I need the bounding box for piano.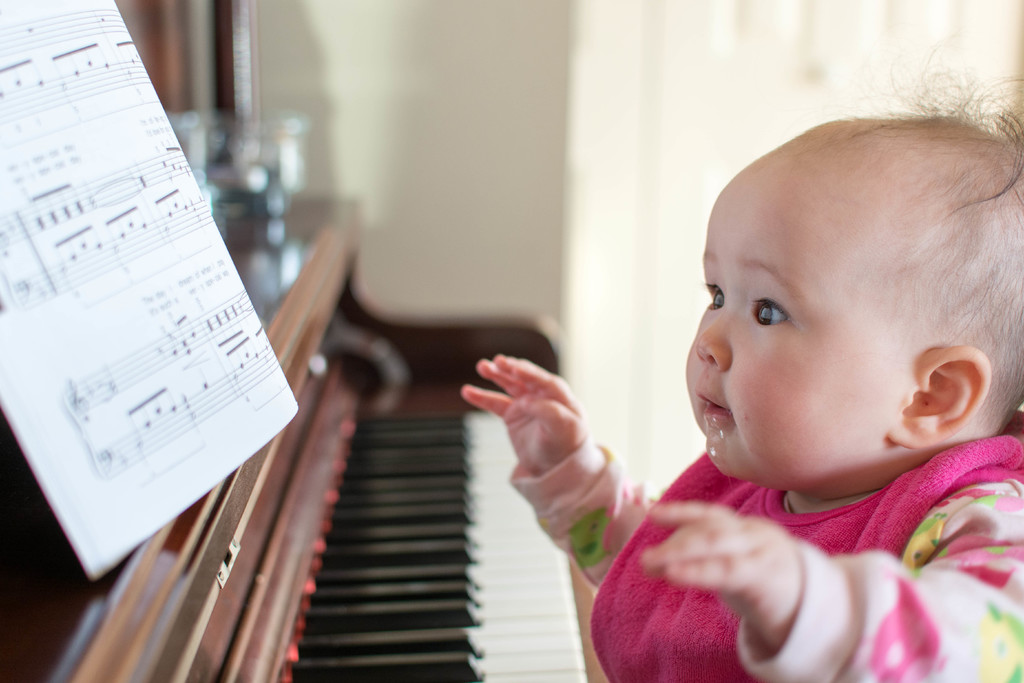
Here it is: 102,309,617,668.
